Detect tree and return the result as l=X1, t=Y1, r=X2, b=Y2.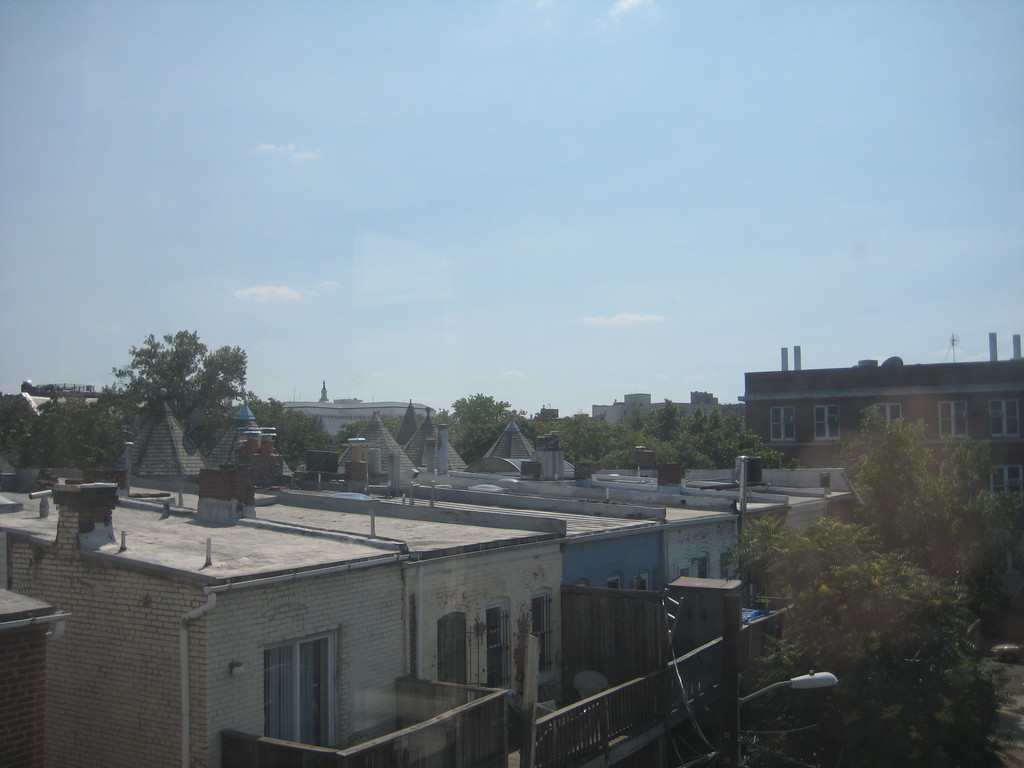
l=438, t=388, r=531, b=465.
